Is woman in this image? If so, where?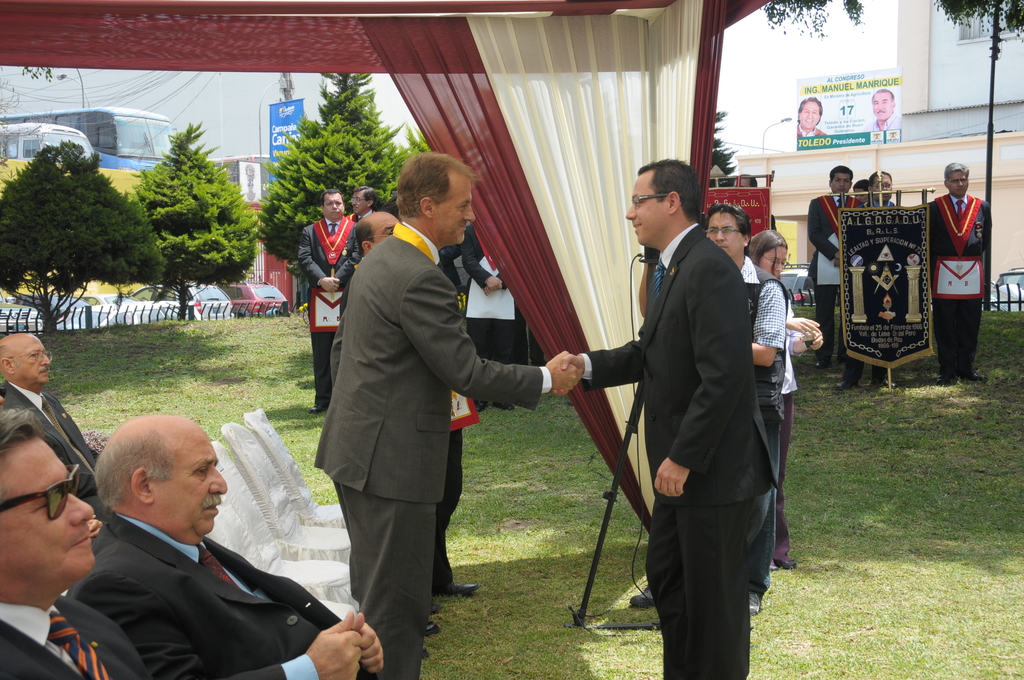
Yes, at pyautogui.locateOnScreen(737, 224, 826, 569).
